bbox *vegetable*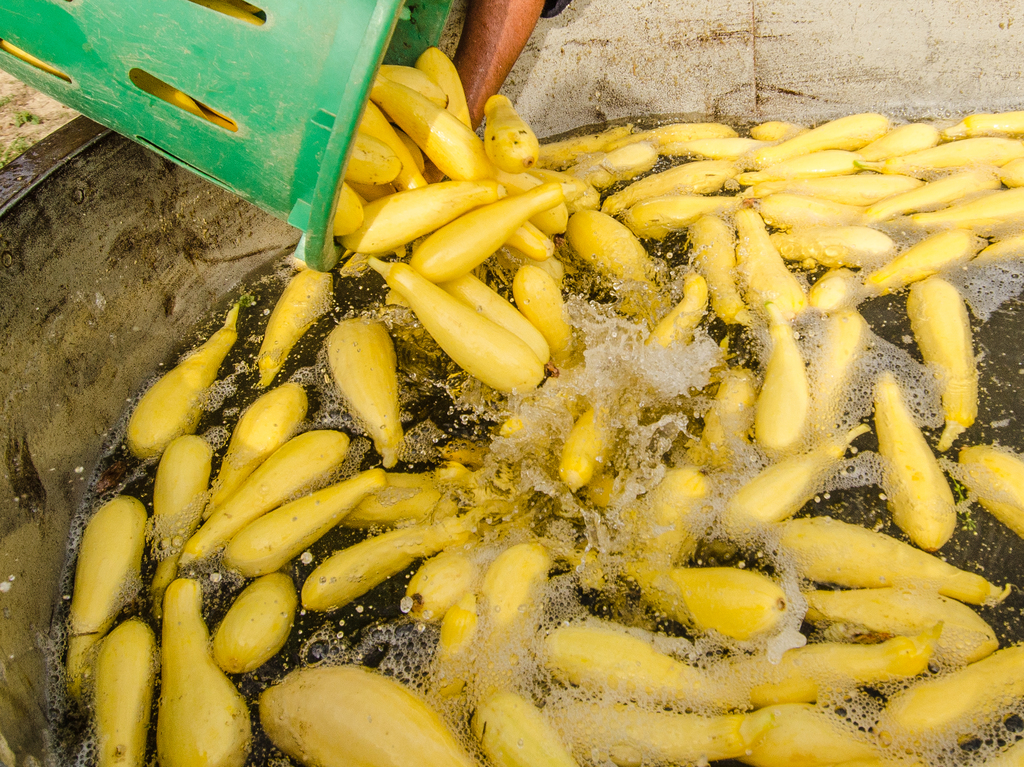
x1=261 y1=661 x2=476 y2=766
